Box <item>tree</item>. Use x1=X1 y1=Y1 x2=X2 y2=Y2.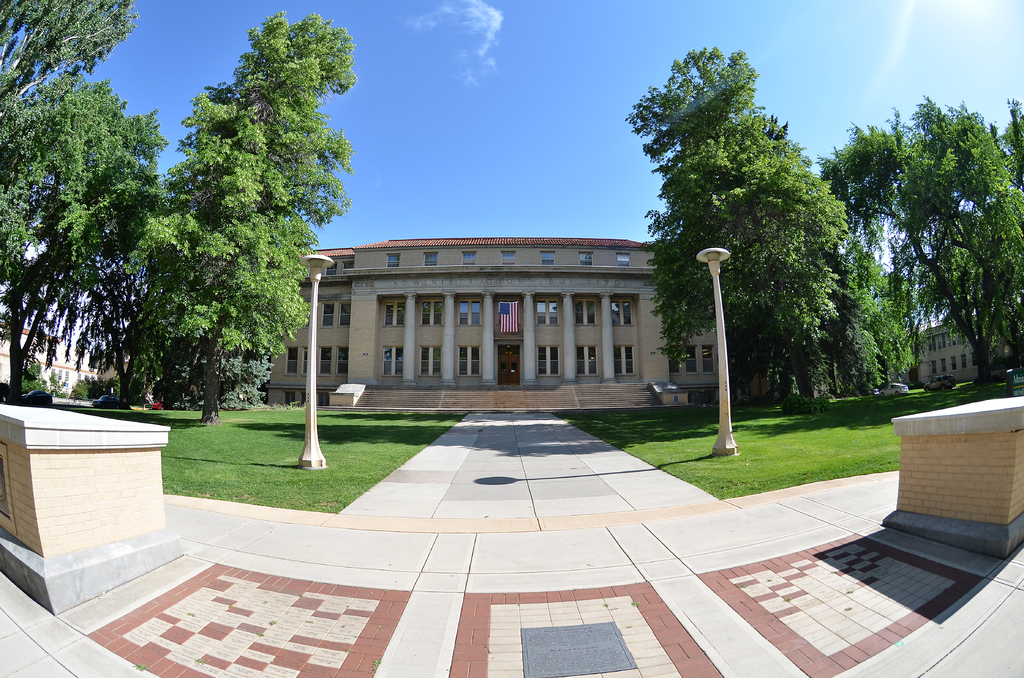
x1=811 y1=95 x2=1023 y2=370.
